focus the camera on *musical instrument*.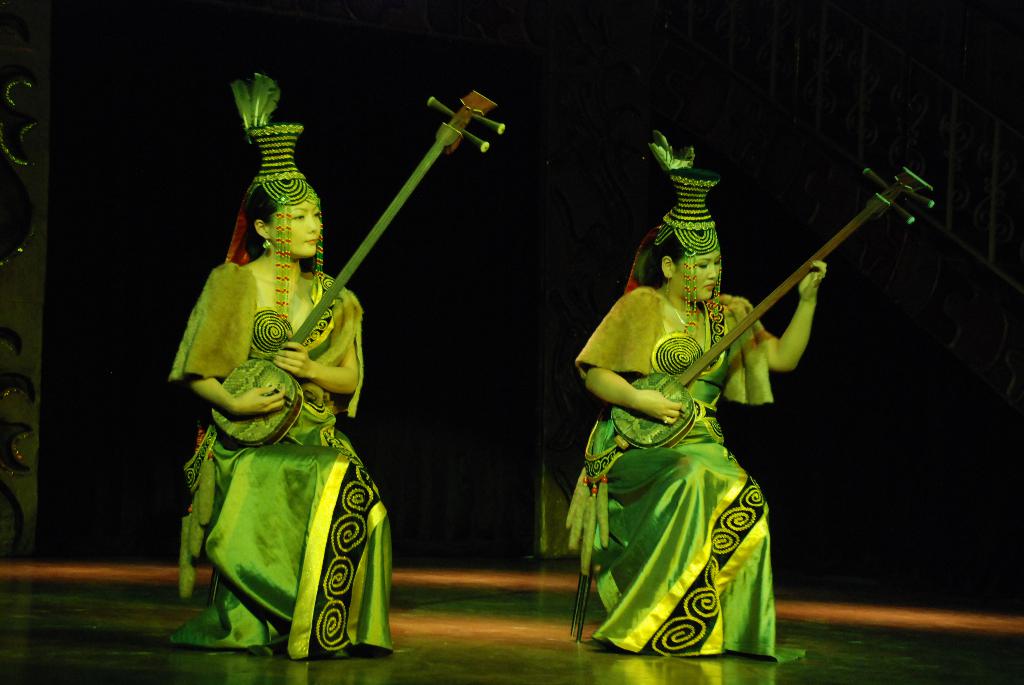
Focus region: <region>196, 90, 519, 448</region>.
